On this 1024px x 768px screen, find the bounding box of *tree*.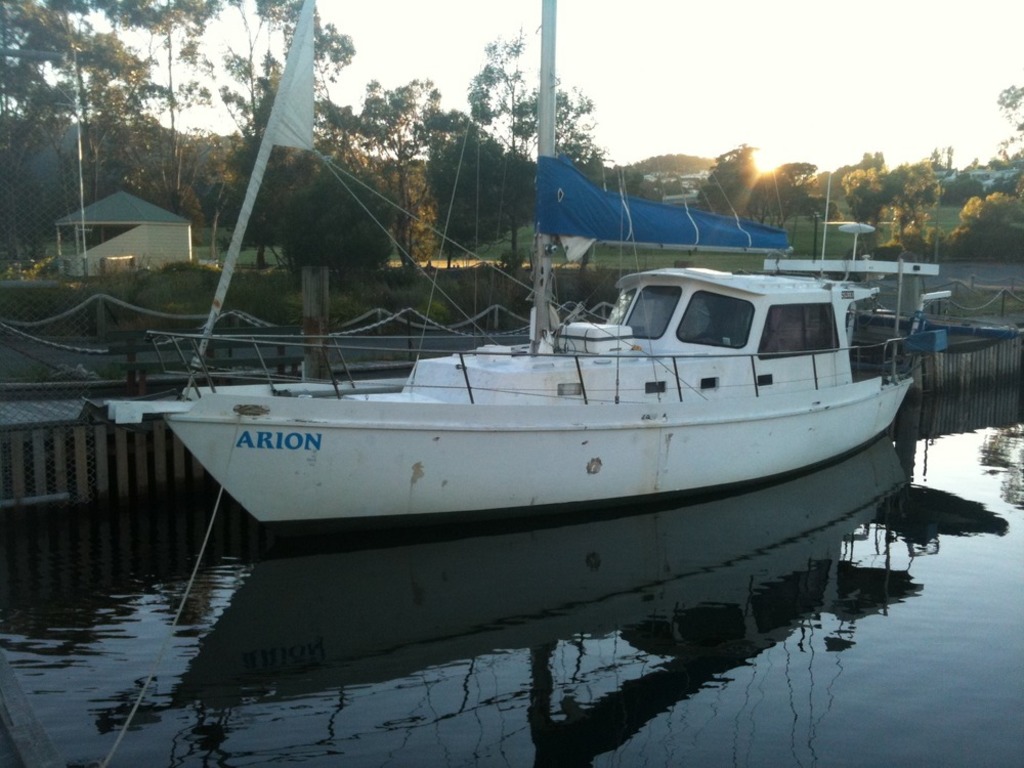
Bounding box: l=696, t=140, r=760, b=215.
